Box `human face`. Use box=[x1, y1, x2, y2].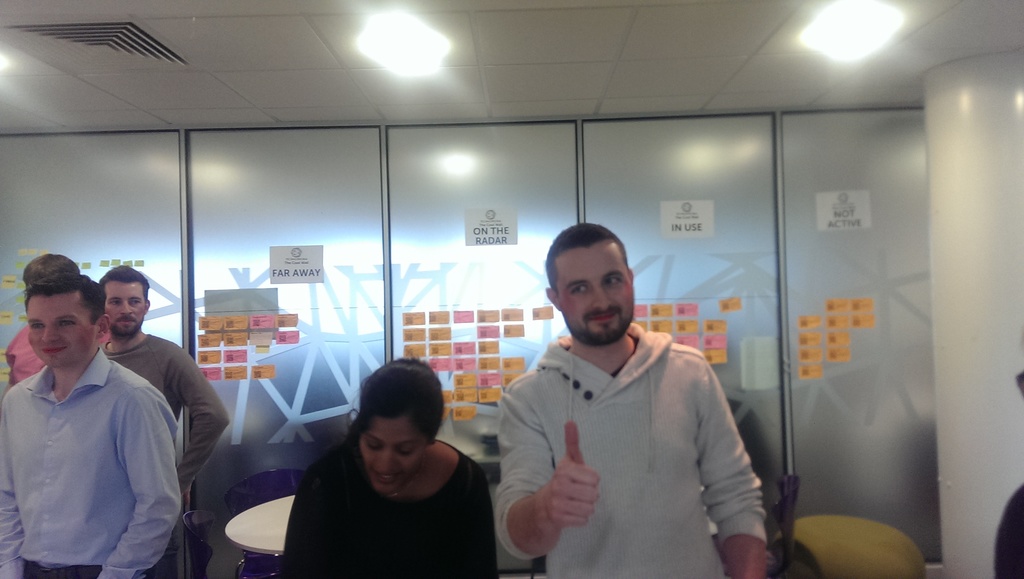
box=[560, 247, 635, 341].
